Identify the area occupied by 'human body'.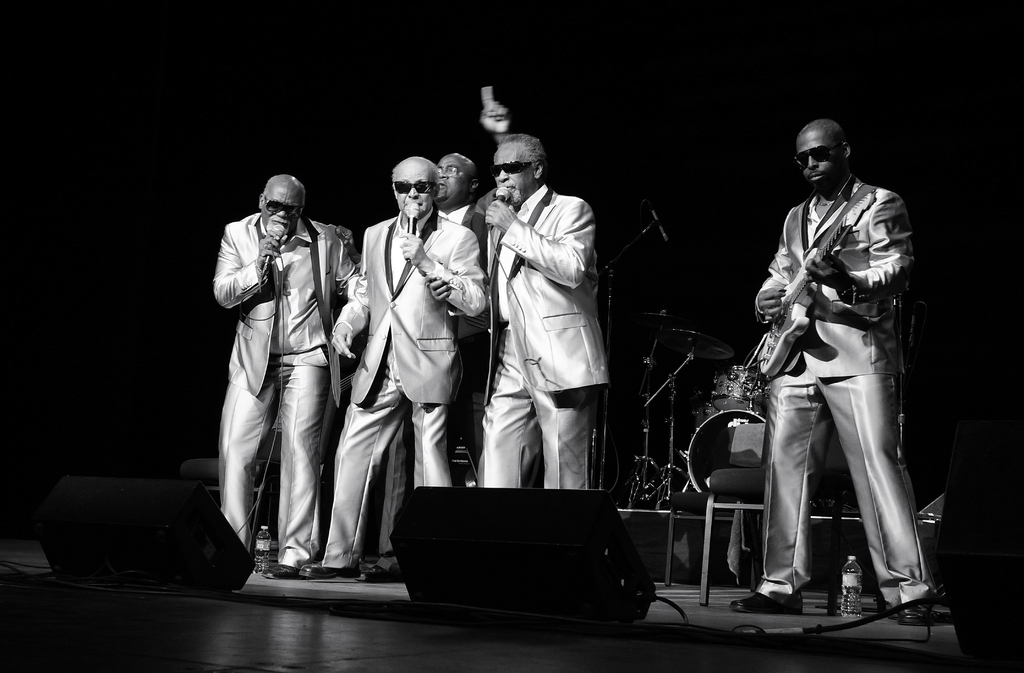
Area: x1=425 y1=179 x2=612 y2=490.
